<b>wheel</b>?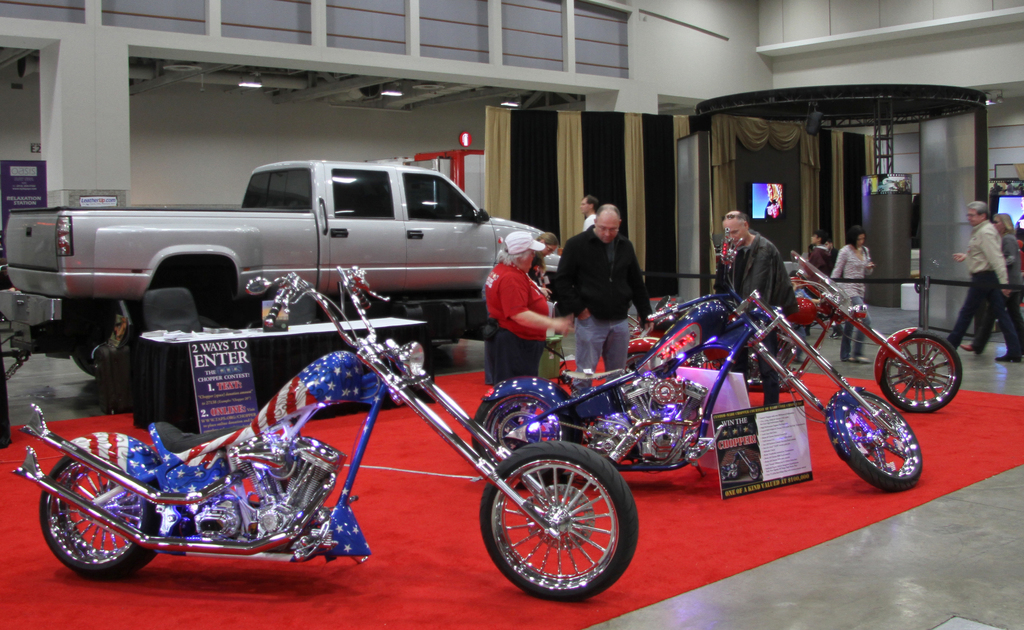
x1=35 y1=458 x2=161 y2=581
